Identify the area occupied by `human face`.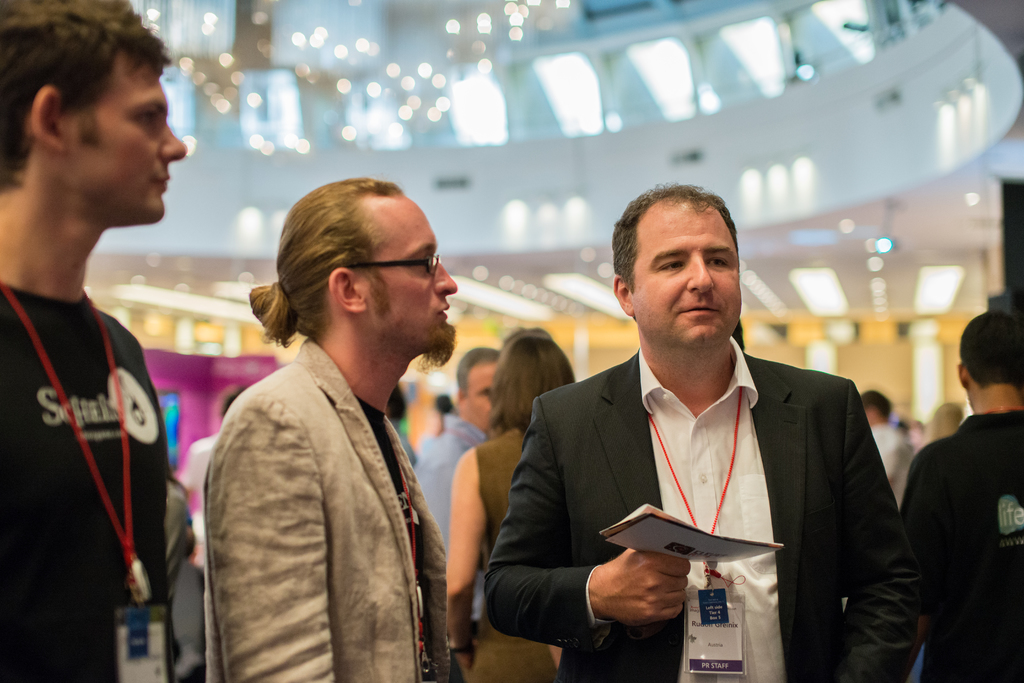
Area: 362, 195, 456, 350.
